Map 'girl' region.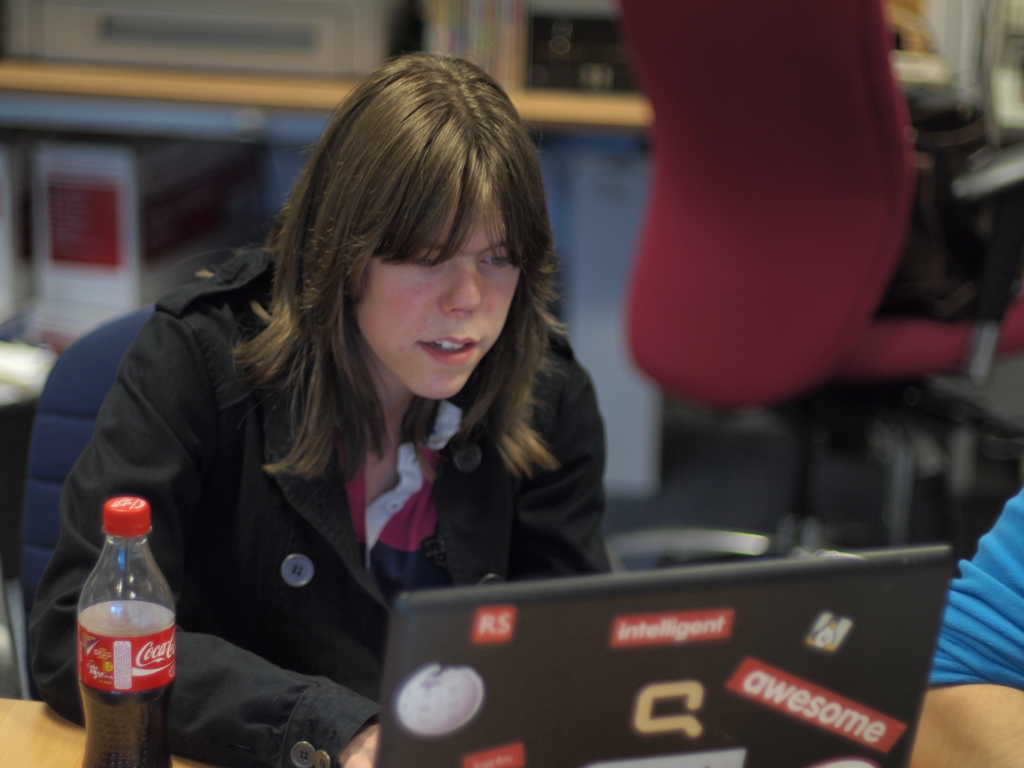
Mapped to Rect(34, 51, 609, 761).
